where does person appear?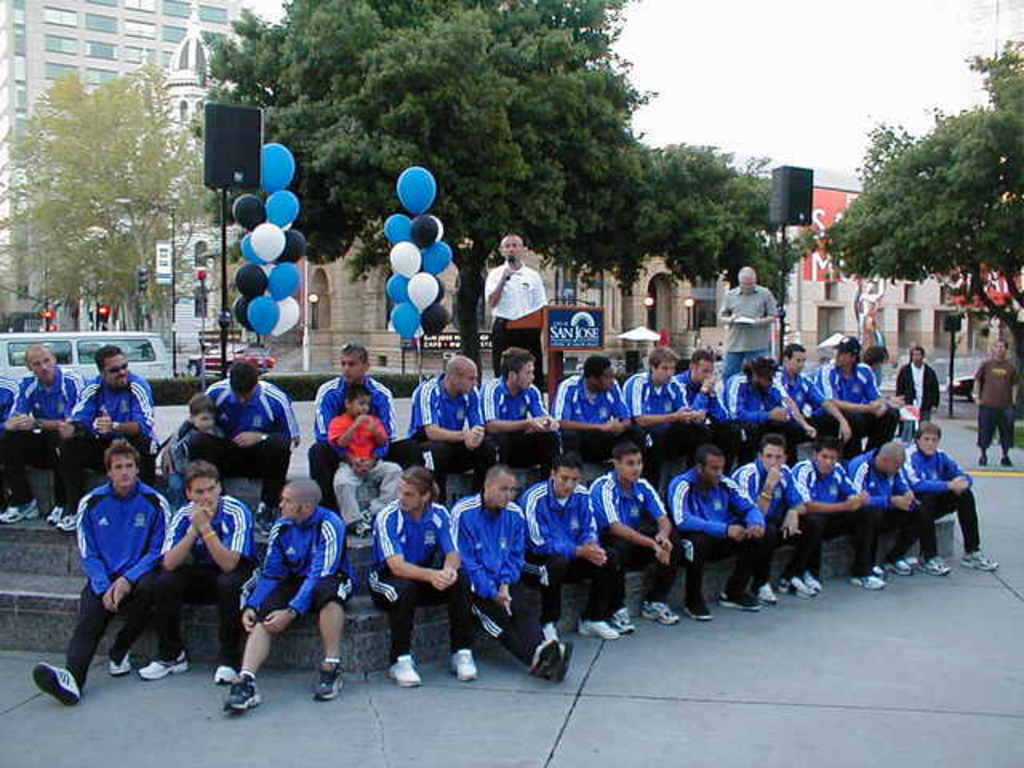
Appears at {"left": 486, "top": 237, "right": 554, "bottom": 389}.
